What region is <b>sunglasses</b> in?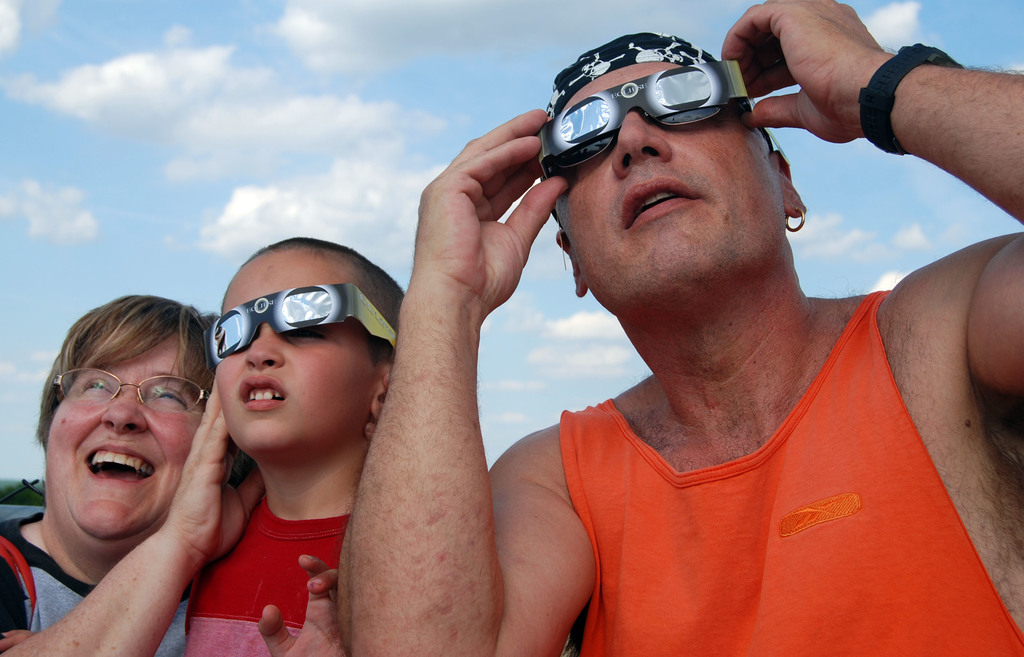
crop(210, 280, 396, 361).
